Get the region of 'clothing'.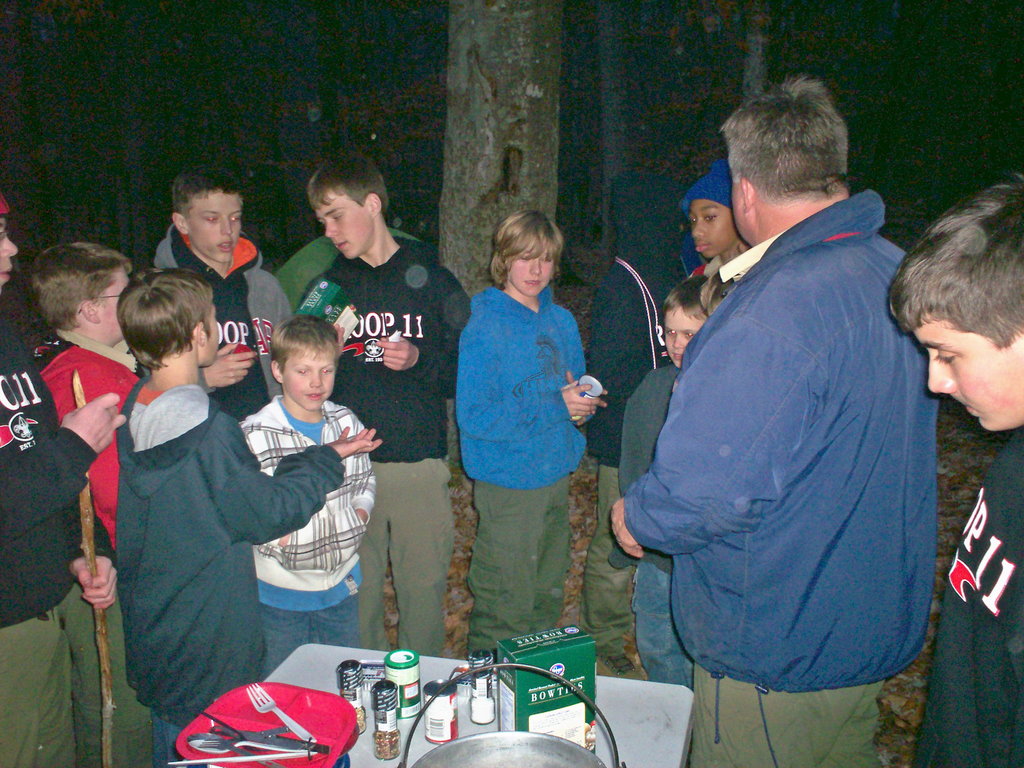
crop(149, 214, 298, 424).
